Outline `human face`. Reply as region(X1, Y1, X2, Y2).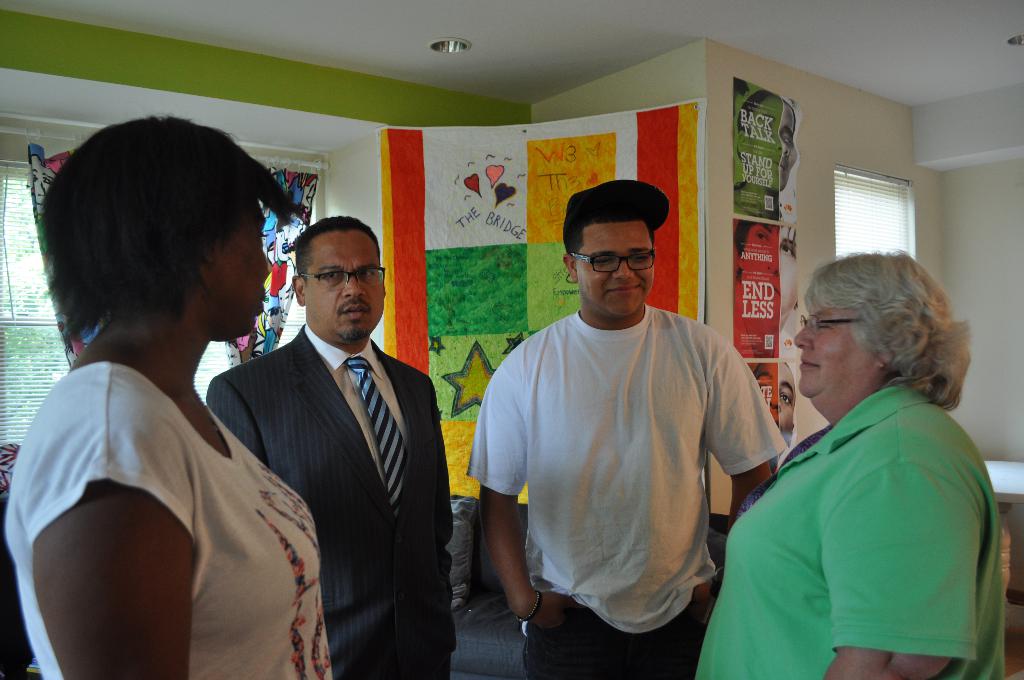
region(306, 235, 386, 343).
